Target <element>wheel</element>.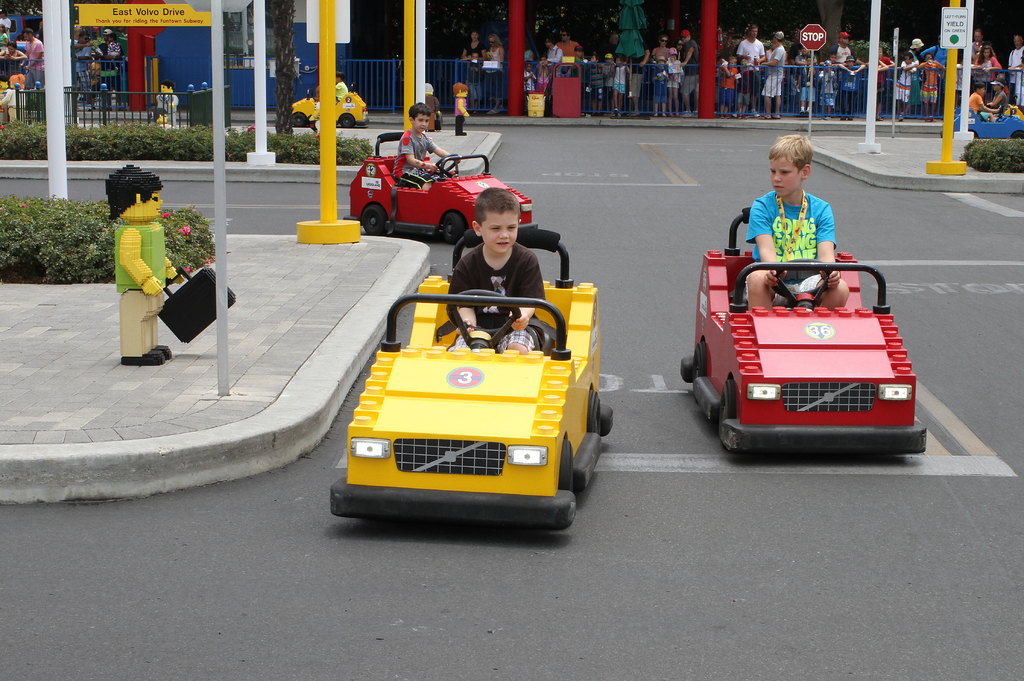
Target region: x1=292, y1=111, x2=306, y2=127.
